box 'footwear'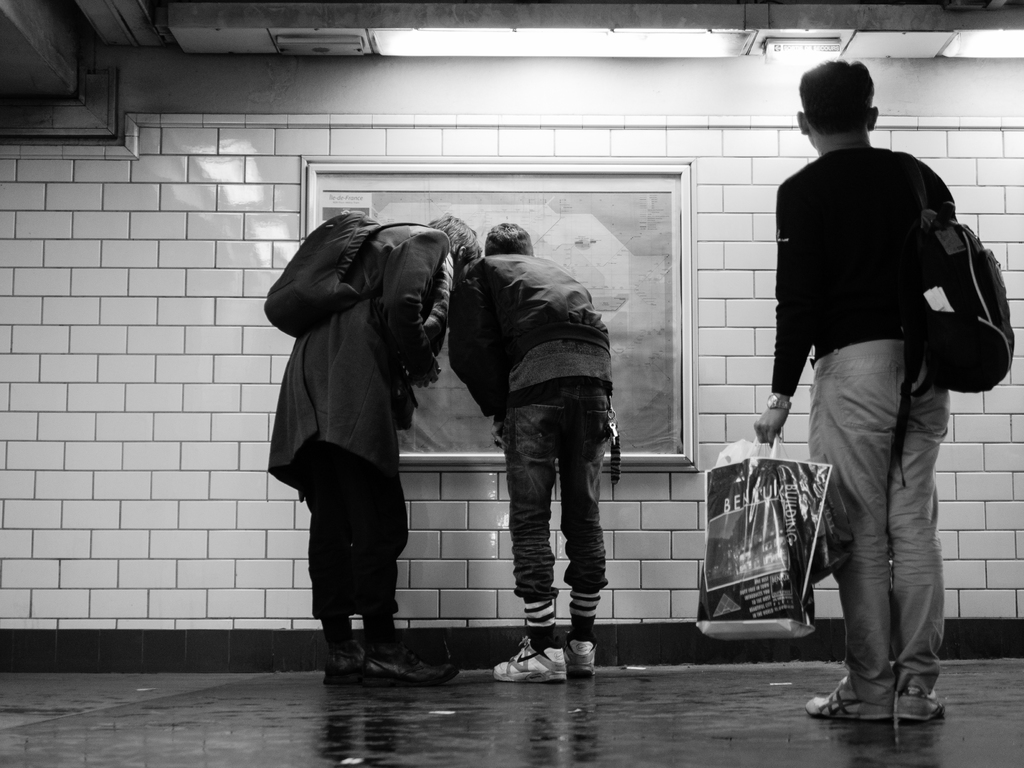
bbox=[493, 625, 564, 684]
